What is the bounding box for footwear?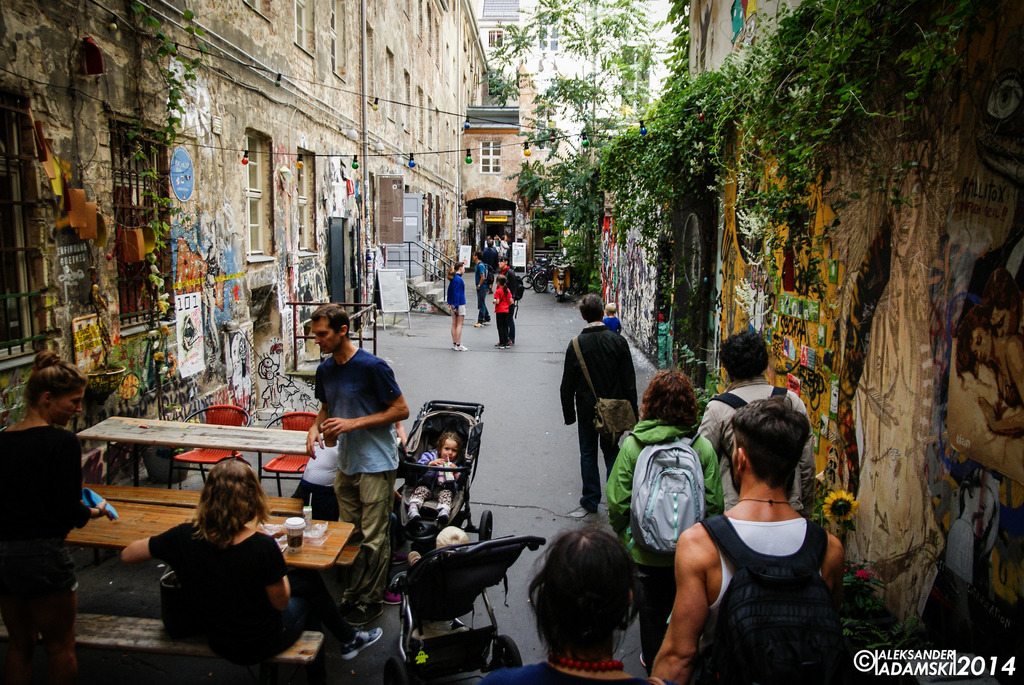
left=408, top=503, right=420, bottom=524.
